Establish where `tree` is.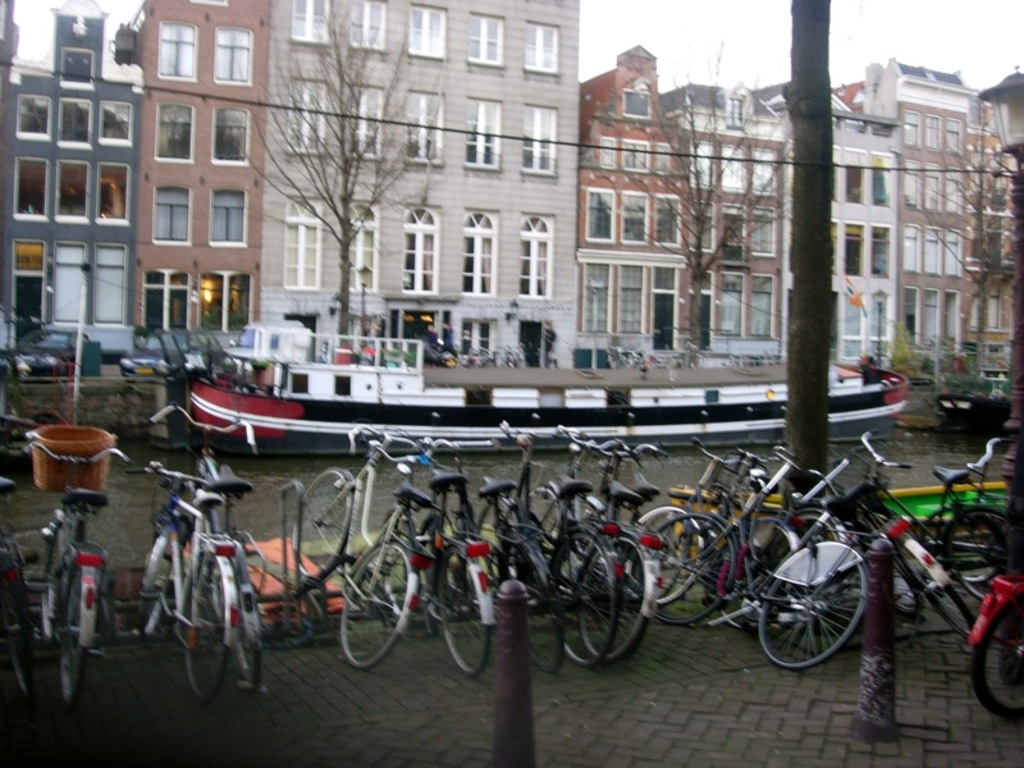
Established at <bbox>790, 0, 828, 500</bbox>.
